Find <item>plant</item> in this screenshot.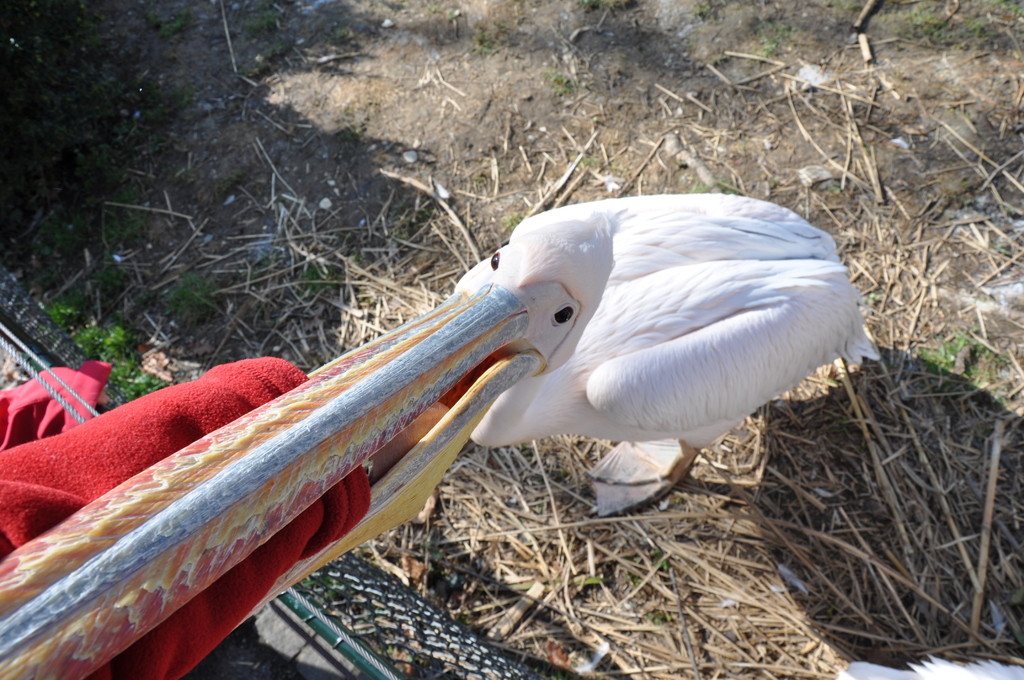
The bounding box for <item>plant</item> is 167,271,214,319.
